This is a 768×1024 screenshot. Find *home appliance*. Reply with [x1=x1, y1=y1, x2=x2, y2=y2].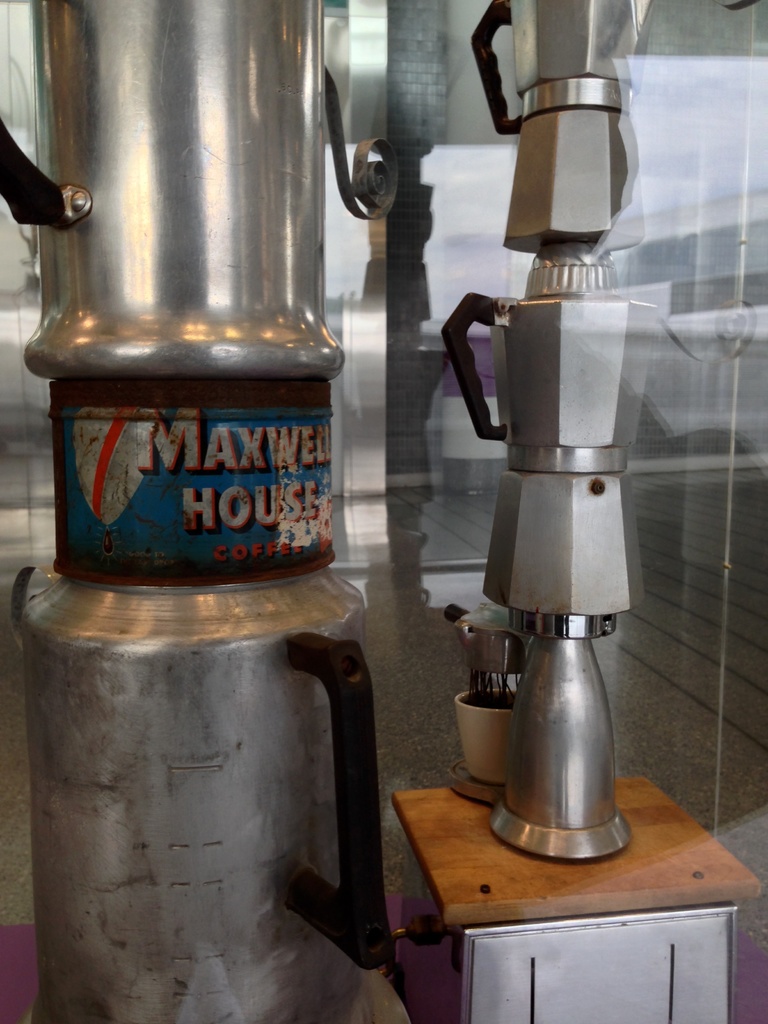
[x1=472, y1=0, x2=643, y2=253].
